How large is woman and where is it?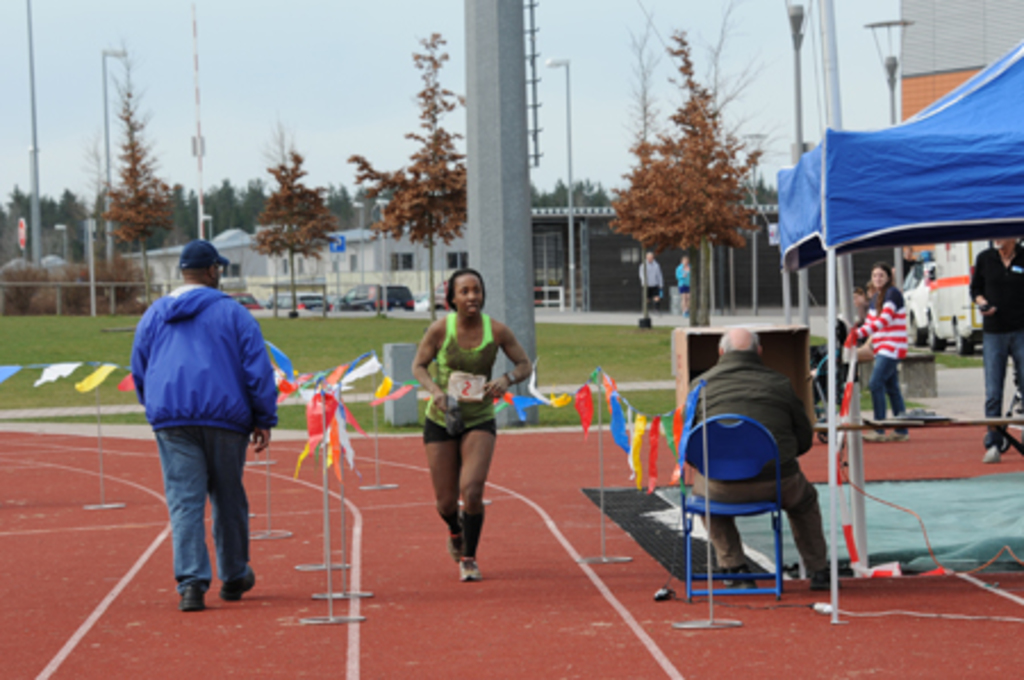
Bounding box: [405,280,523,578].
